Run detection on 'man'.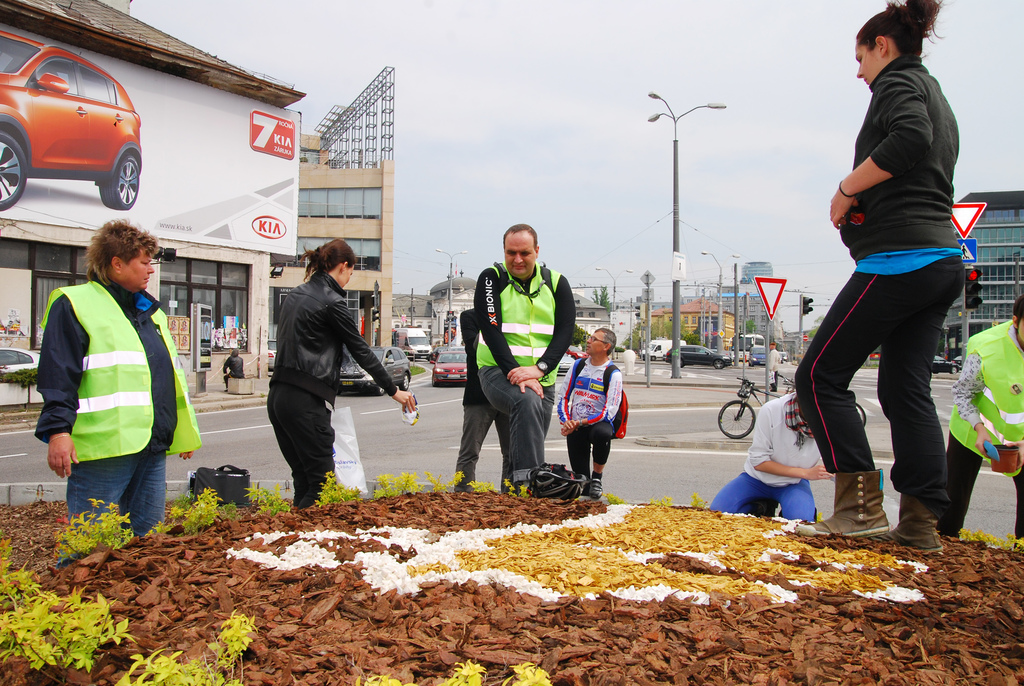
Result: x1=471 y1=221 x2=583 y2=488.
